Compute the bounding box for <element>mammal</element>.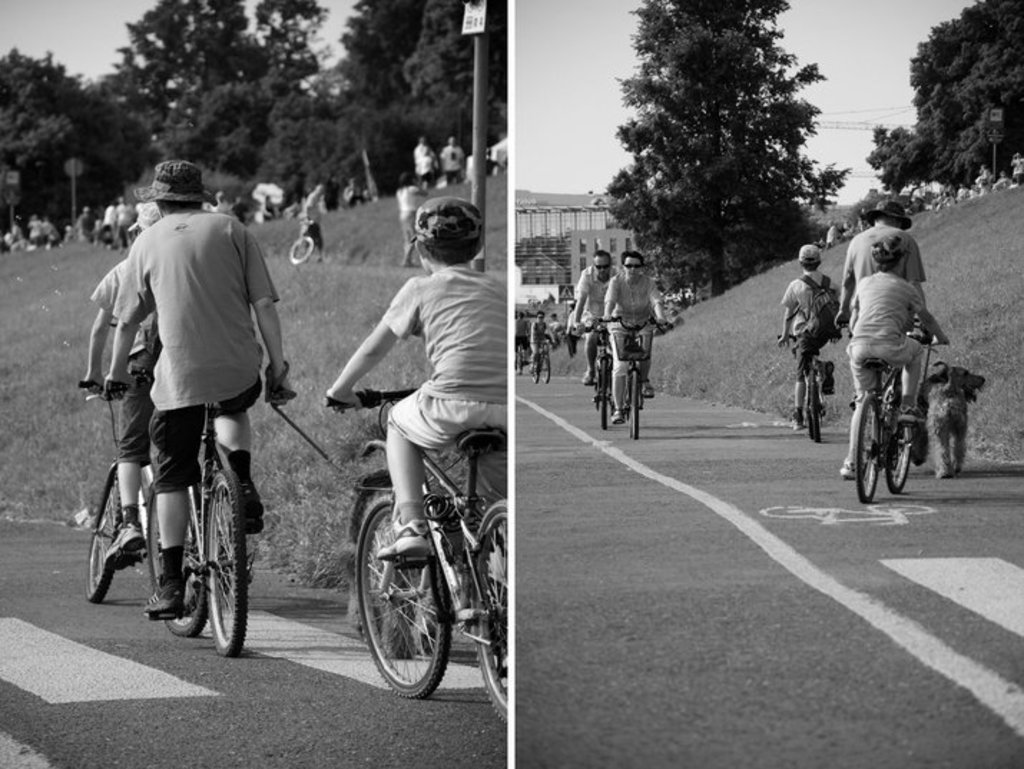
bbox=(533, 315, 556, 361).
